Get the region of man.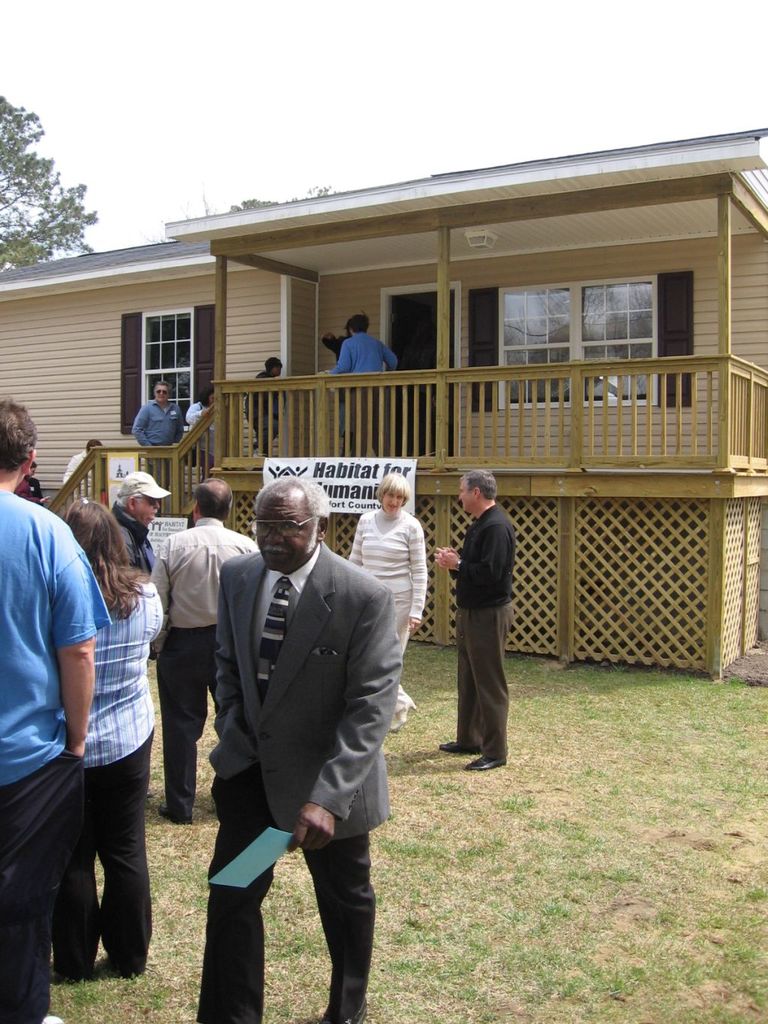
322/317/402/375.
